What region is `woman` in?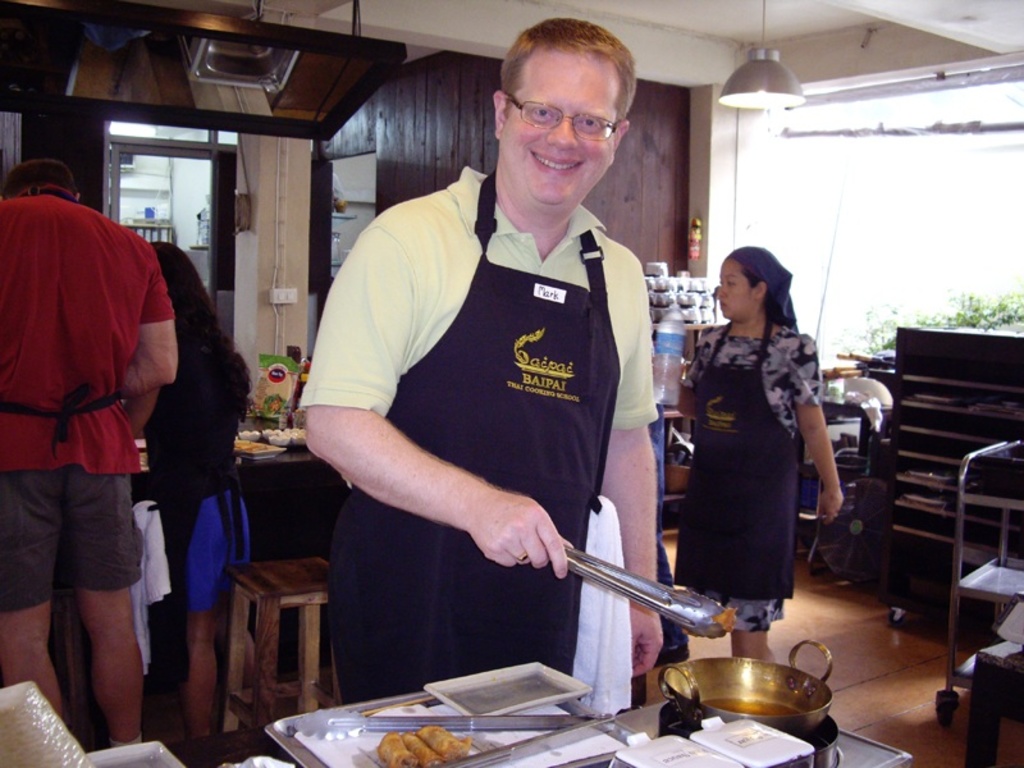
x1=659, y1=232, x2=837, y2=701.
